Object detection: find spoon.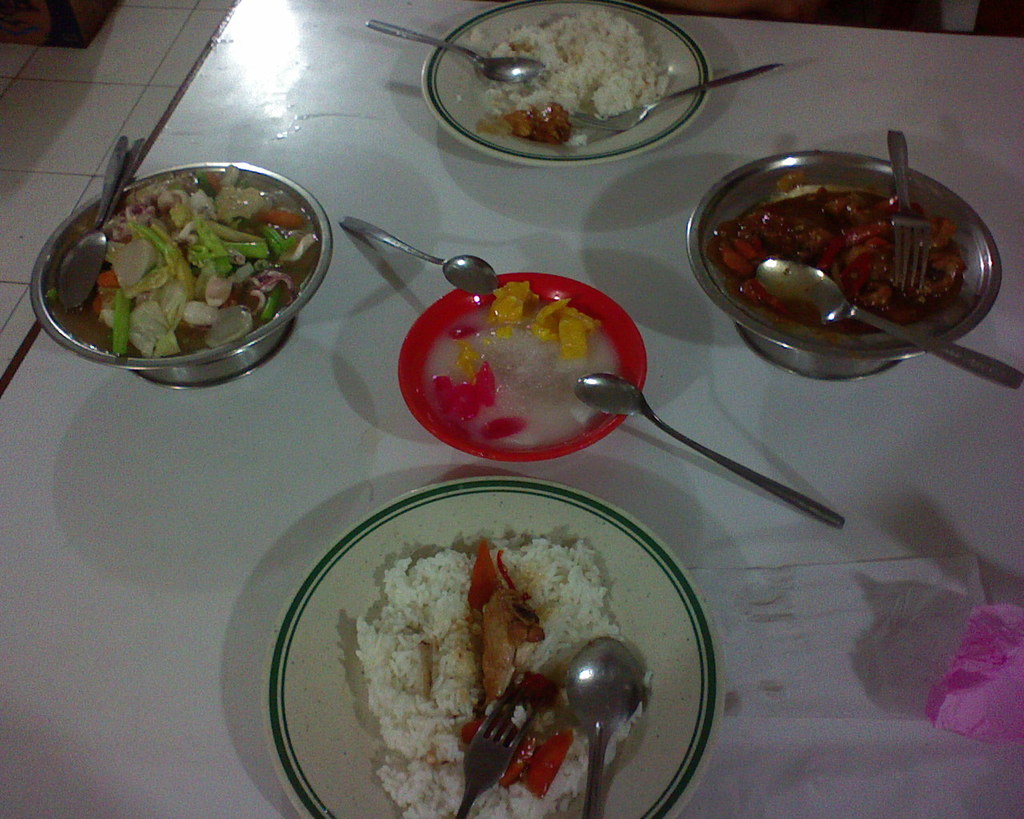
crop(60, 134, 128, 302).
